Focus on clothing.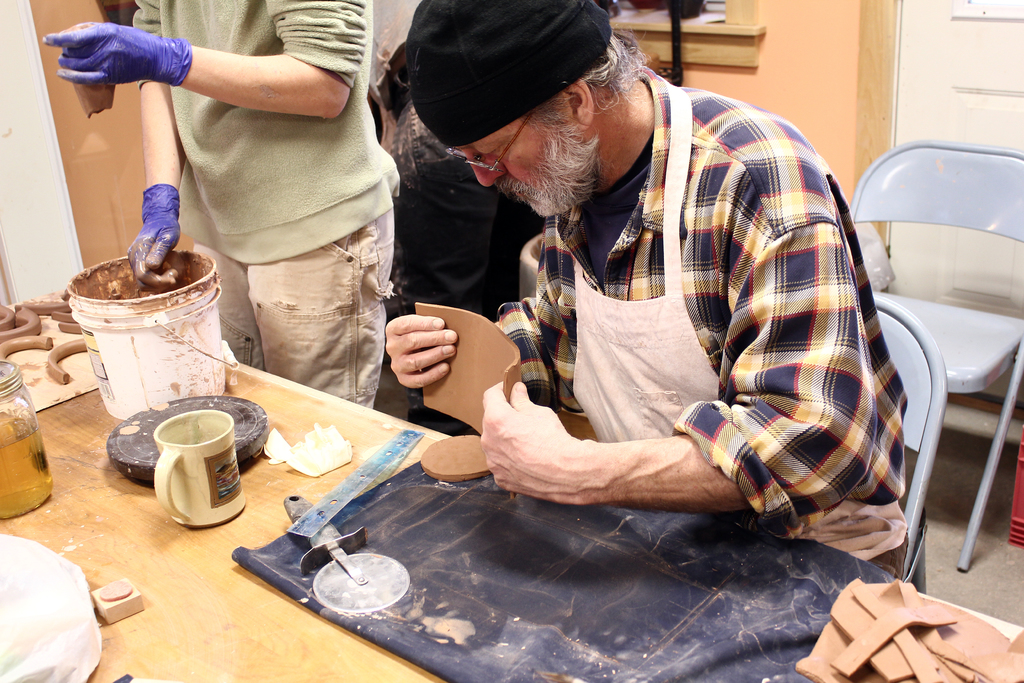
Focused at bbox=[433, 76, 915, 539].
